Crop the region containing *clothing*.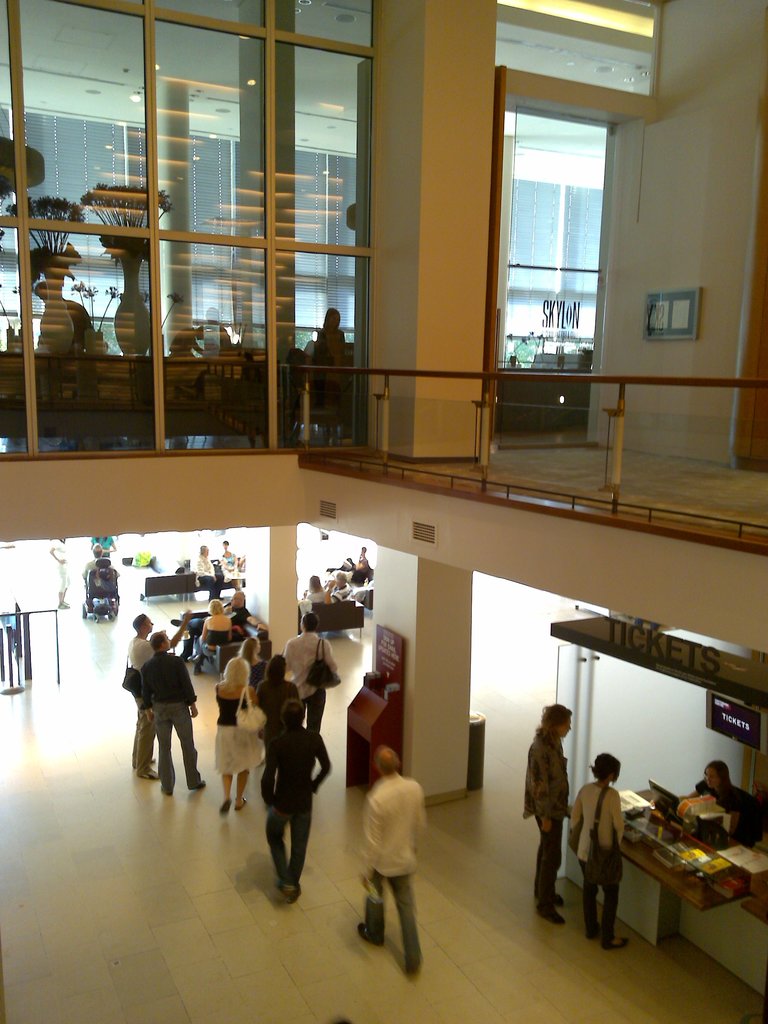
Crop region: l=177, t=547, r=217, b=579.
